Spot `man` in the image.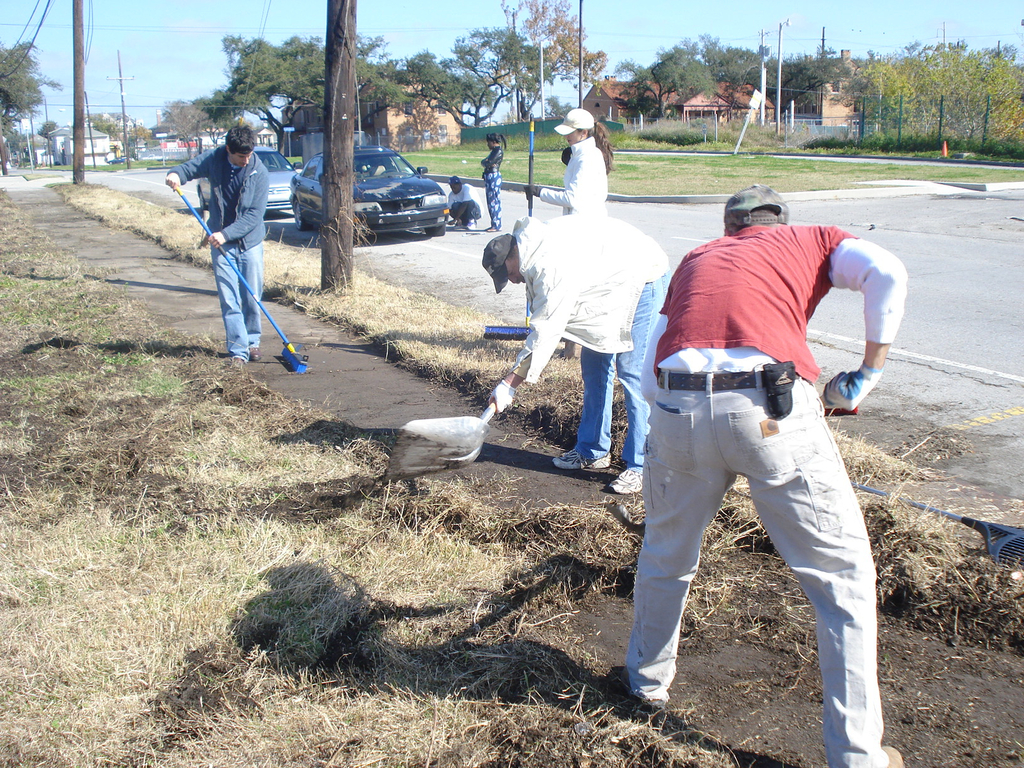
`man` found at 445:177:488:235.
